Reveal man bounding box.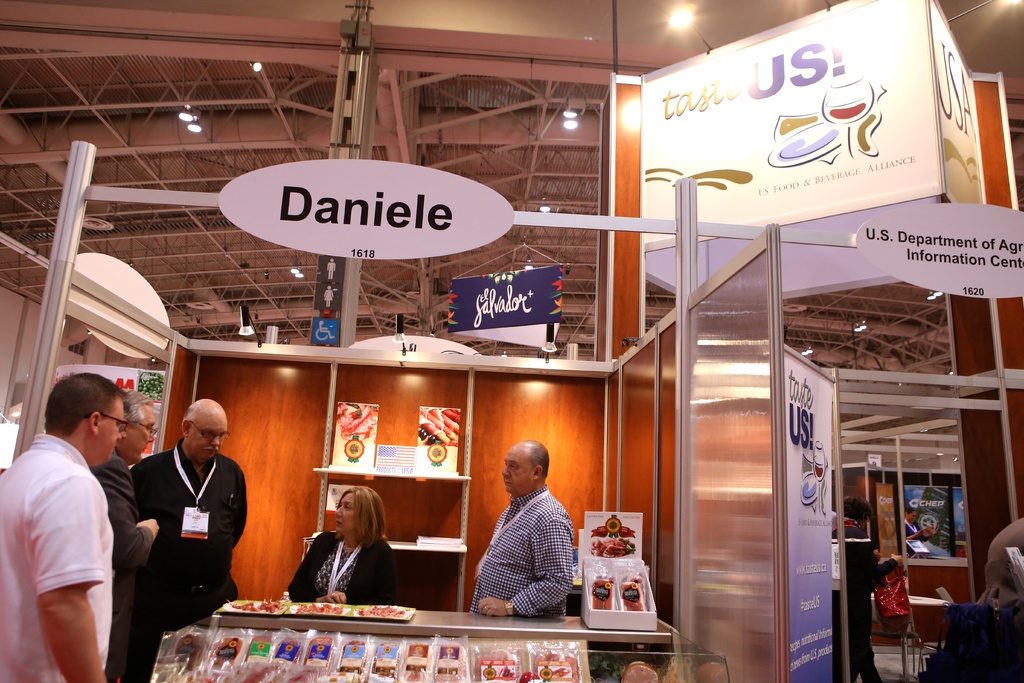
Revealed: detection(823, 491, 916, 682).
